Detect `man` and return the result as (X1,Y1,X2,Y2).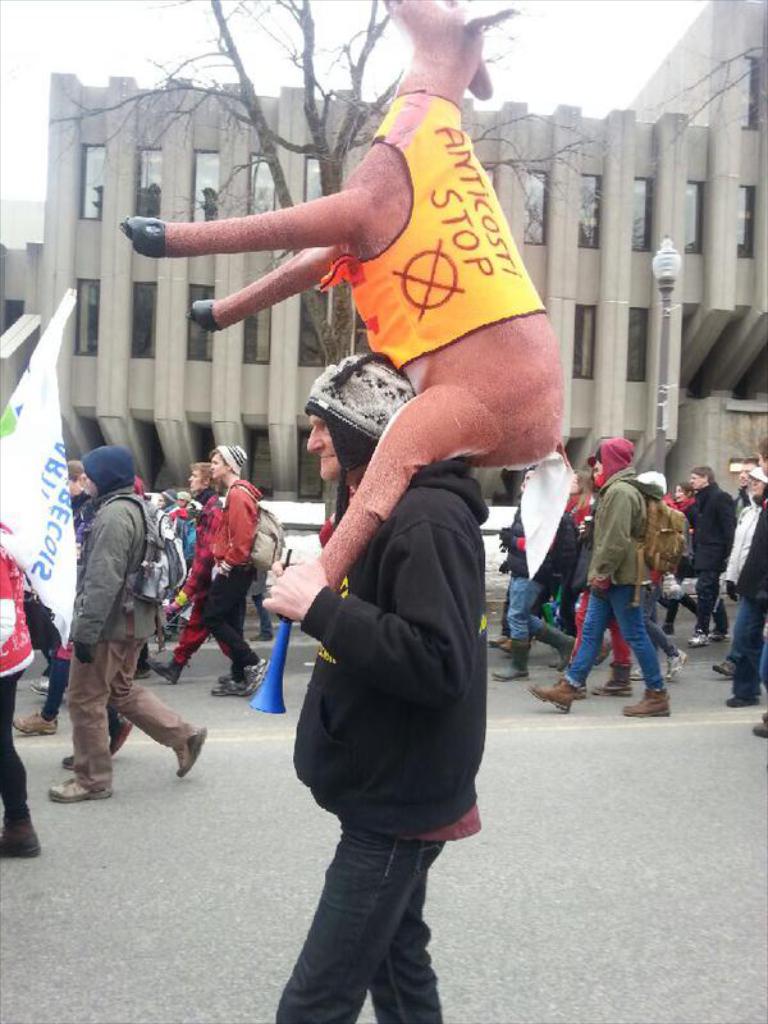
(262,355,486,1023).
